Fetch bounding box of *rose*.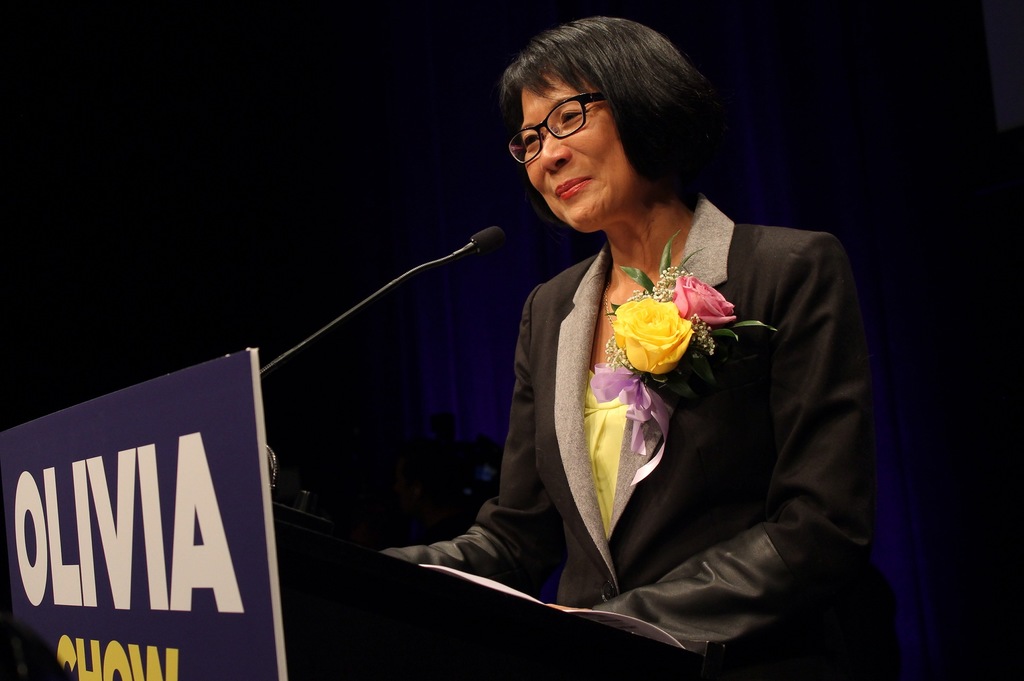
Bbox: box=[609, 295, 692, 377].
